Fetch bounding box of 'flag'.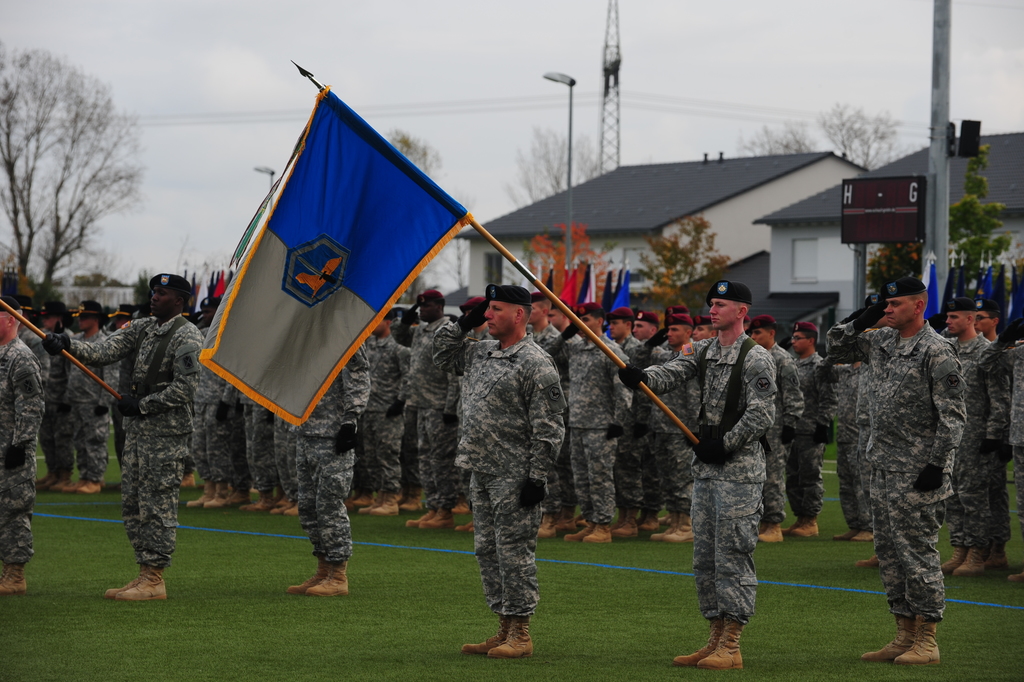
Bbox: BBox(215, 268, 225, 297).
